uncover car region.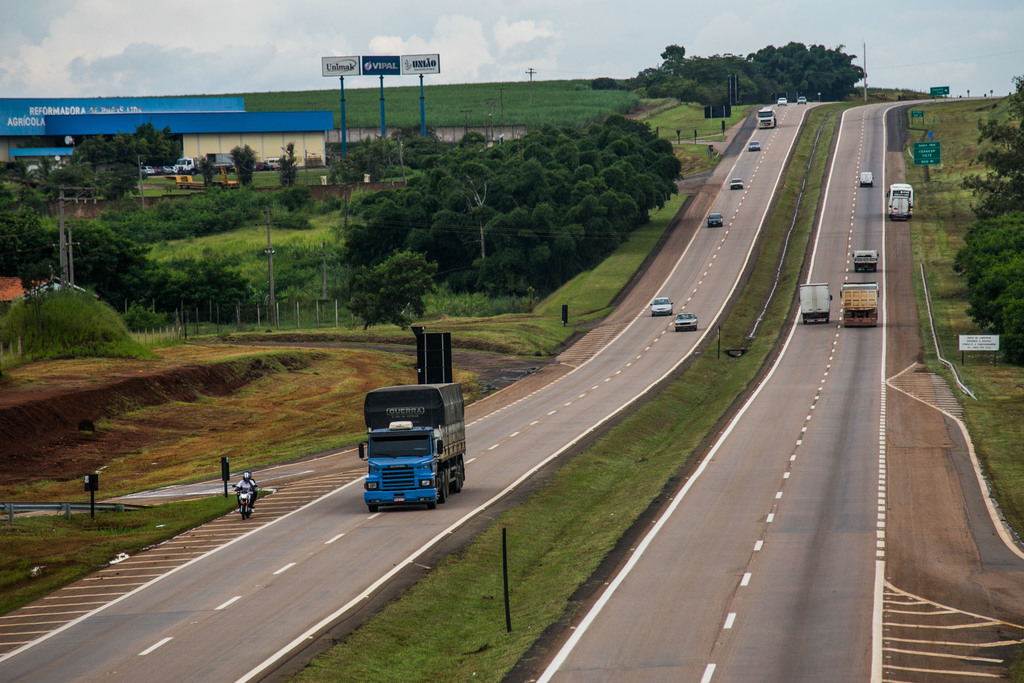
Uncovered: 730 178 744 190.
